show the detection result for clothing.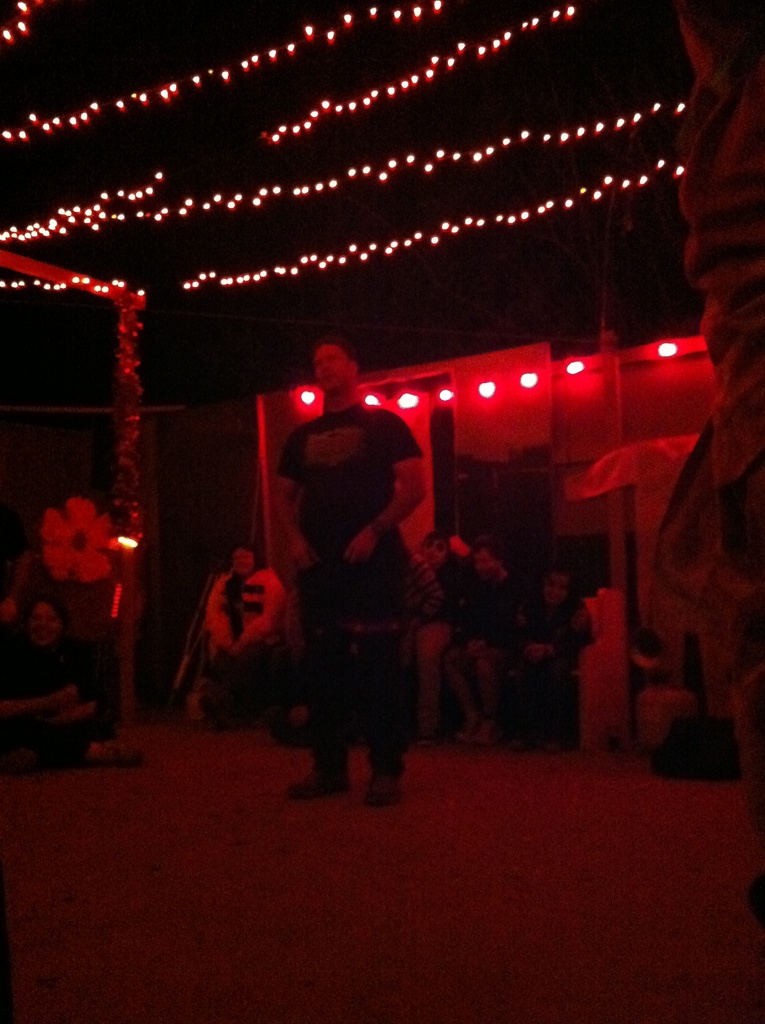
BBox(207, 573, 268, 705).
